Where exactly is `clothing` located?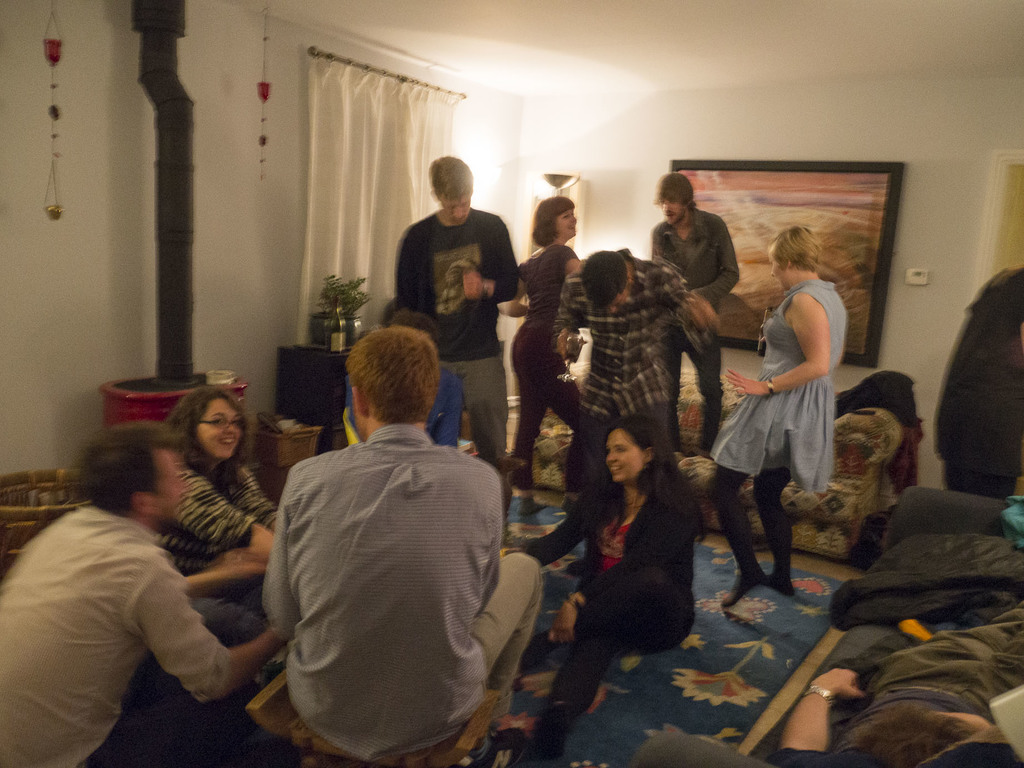
Its bounding box is select_region(712, 279, 849, 578).
